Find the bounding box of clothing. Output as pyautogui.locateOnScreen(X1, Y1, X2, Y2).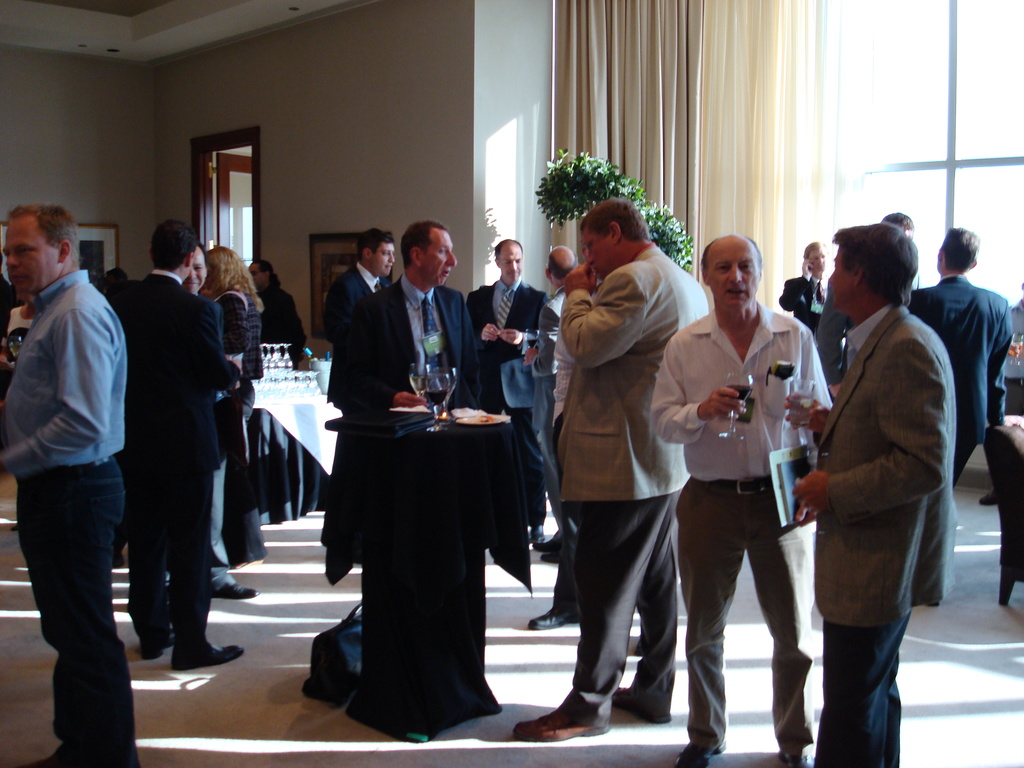
pyautogui.locateOnScreen(259, 275, 308, 374).
